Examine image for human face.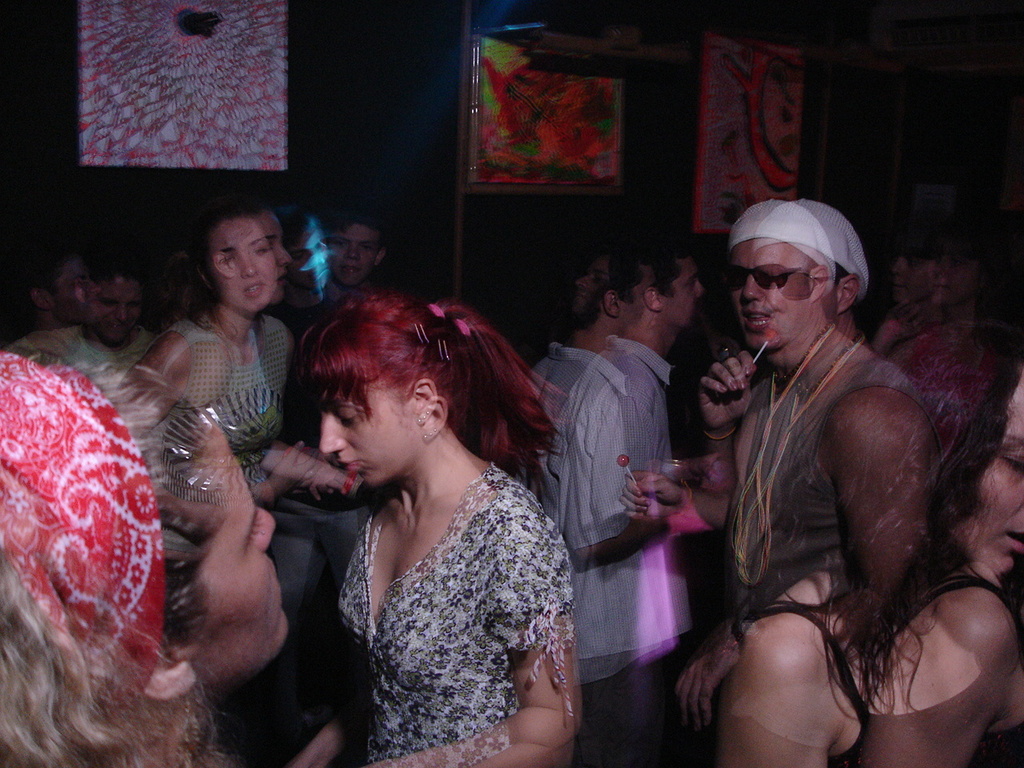
Examination result: detection(222, 215, 275, 303).
